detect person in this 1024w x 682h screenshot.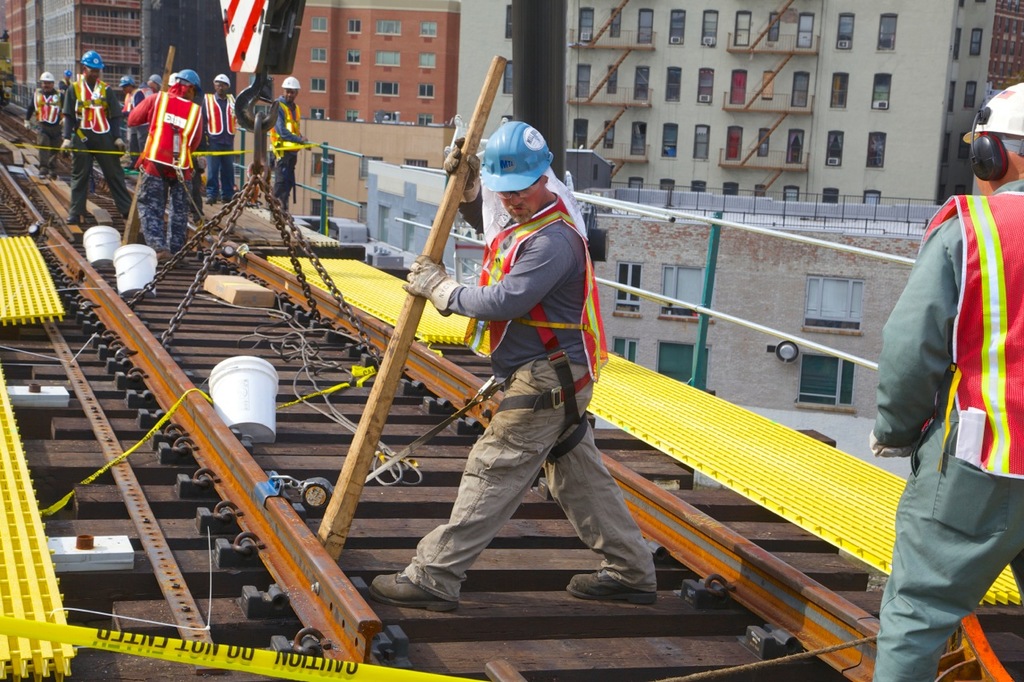
Detection: detection(864, 85, 1023, 681).
